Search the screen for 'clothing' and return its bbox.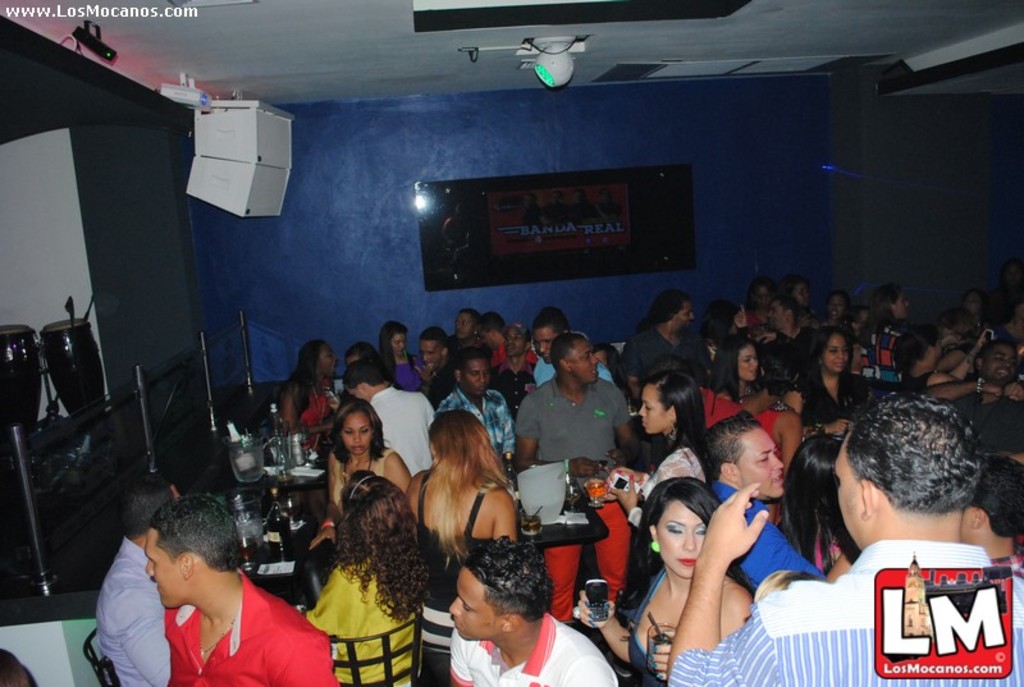
Found: [left=172, top=568, right=325, bottom=686].
